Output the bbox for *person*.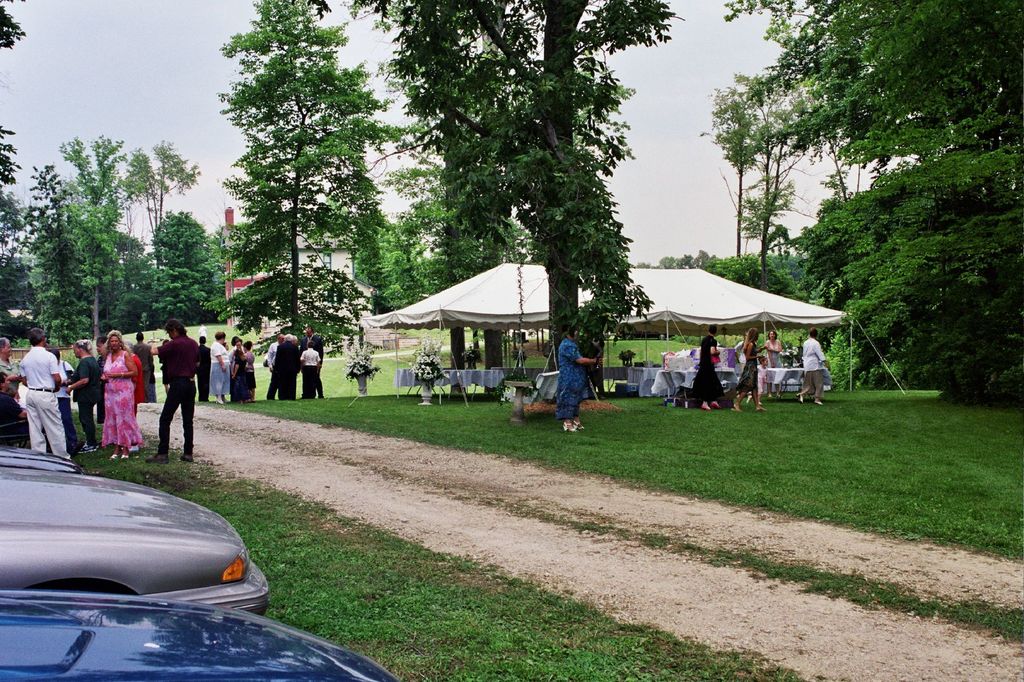
box=[68, 344, 100, 459].
